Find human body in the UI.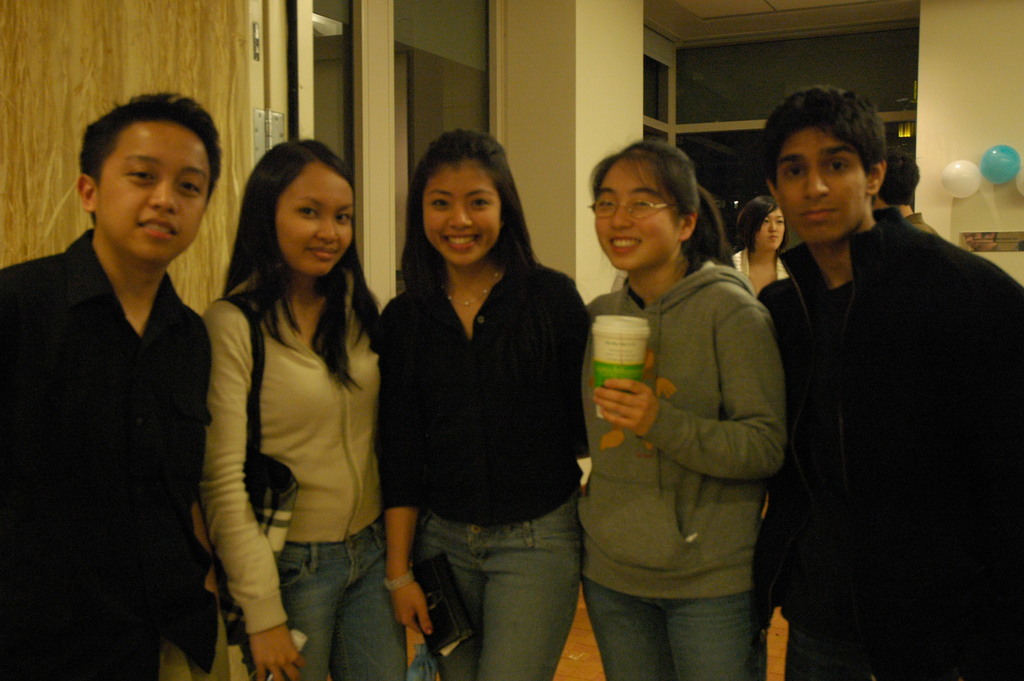
UI element at [755, 217, 1023, 680].
